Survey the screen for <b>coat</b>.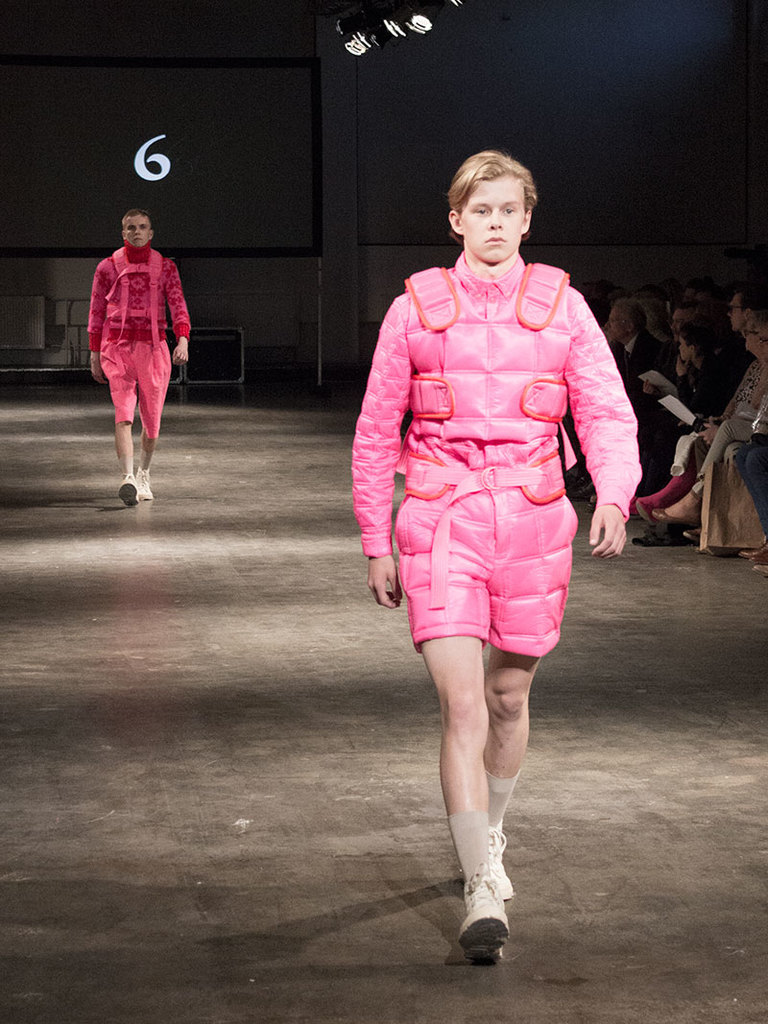
Survey found: l=349, t=193, r=642, b=673.
